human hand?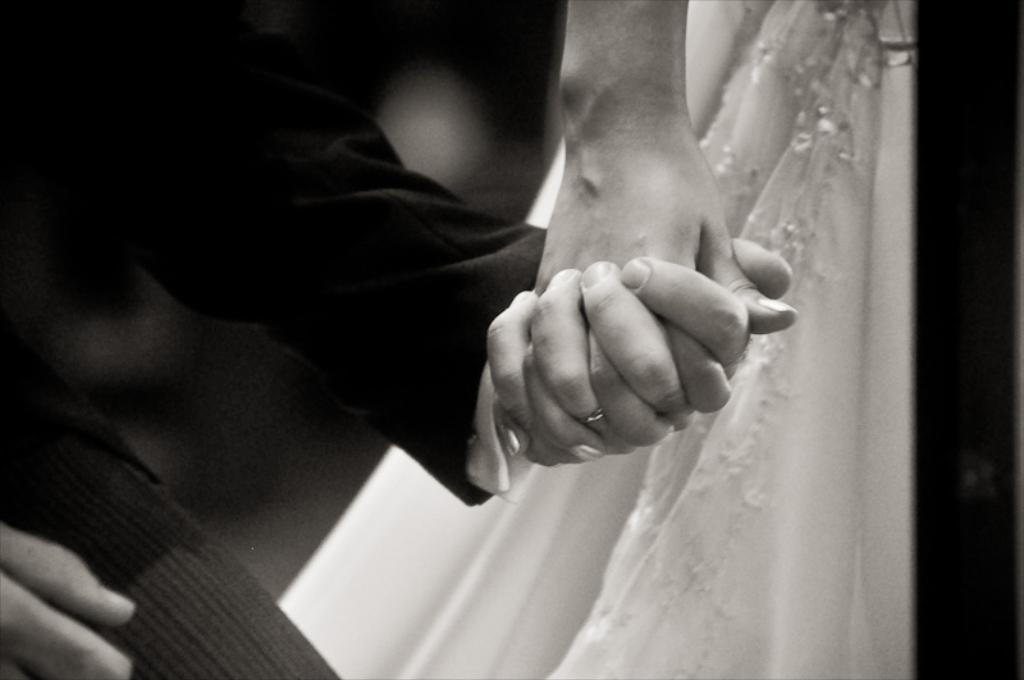
483/233/795/470
